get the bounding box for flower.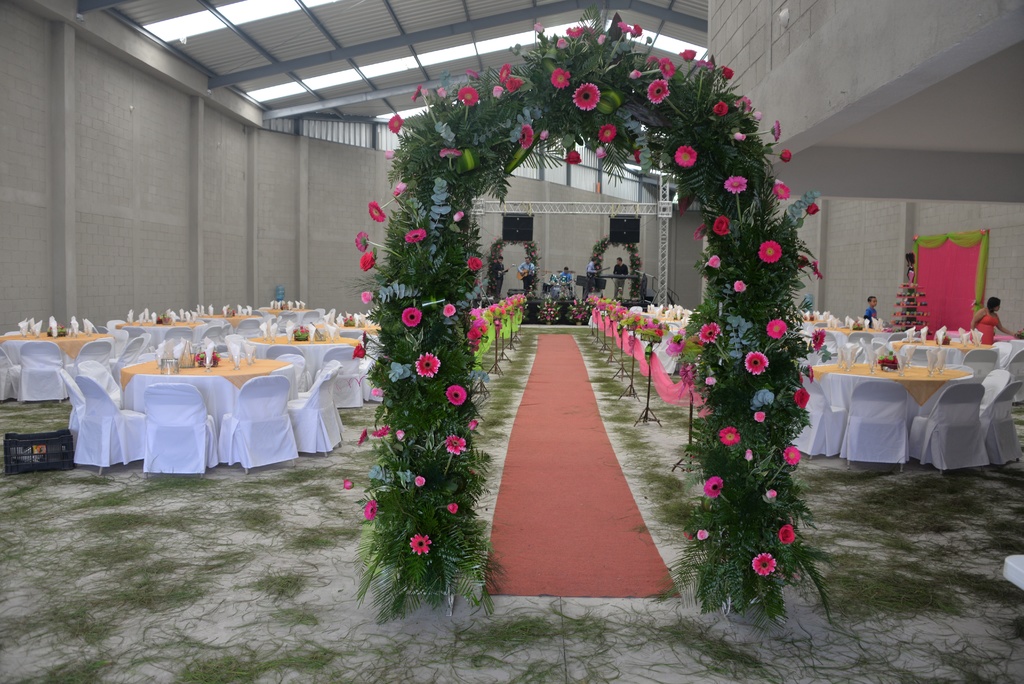
(x1=357, y1=292, x2=373, y2=308).
